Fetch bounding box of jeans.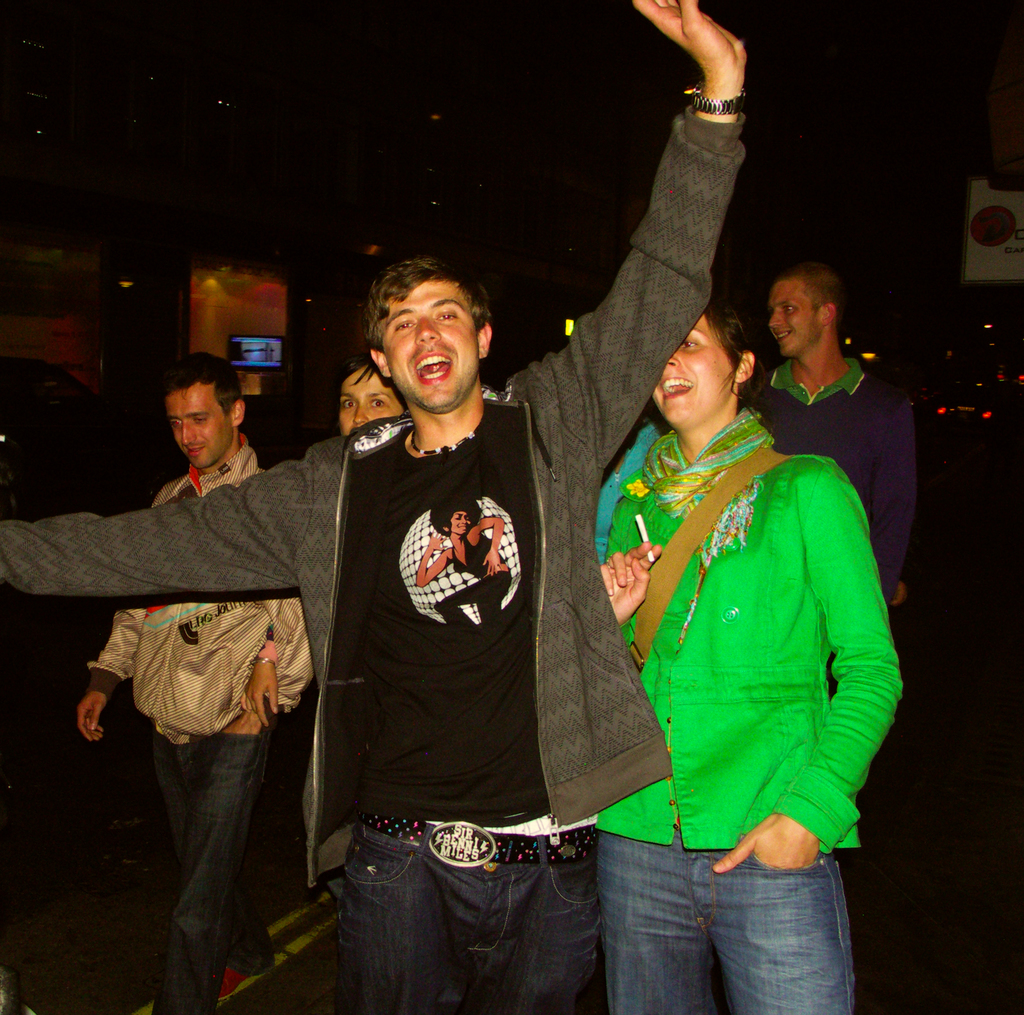
Bbox: 331:834:603:1014.
